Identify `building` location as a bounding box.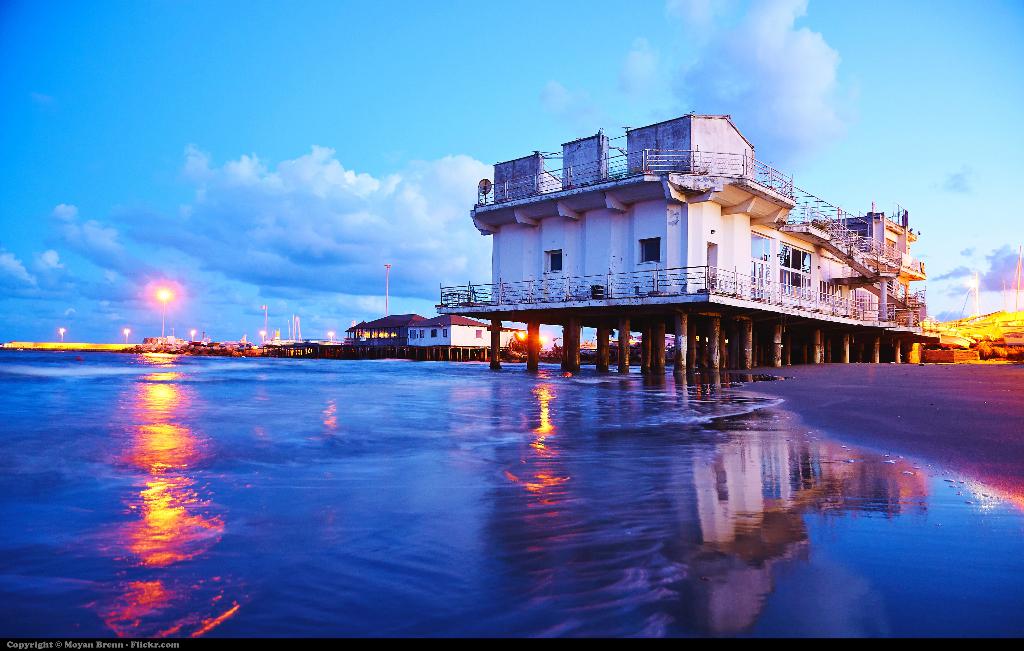
Rect(408, 311, 527, 362).
